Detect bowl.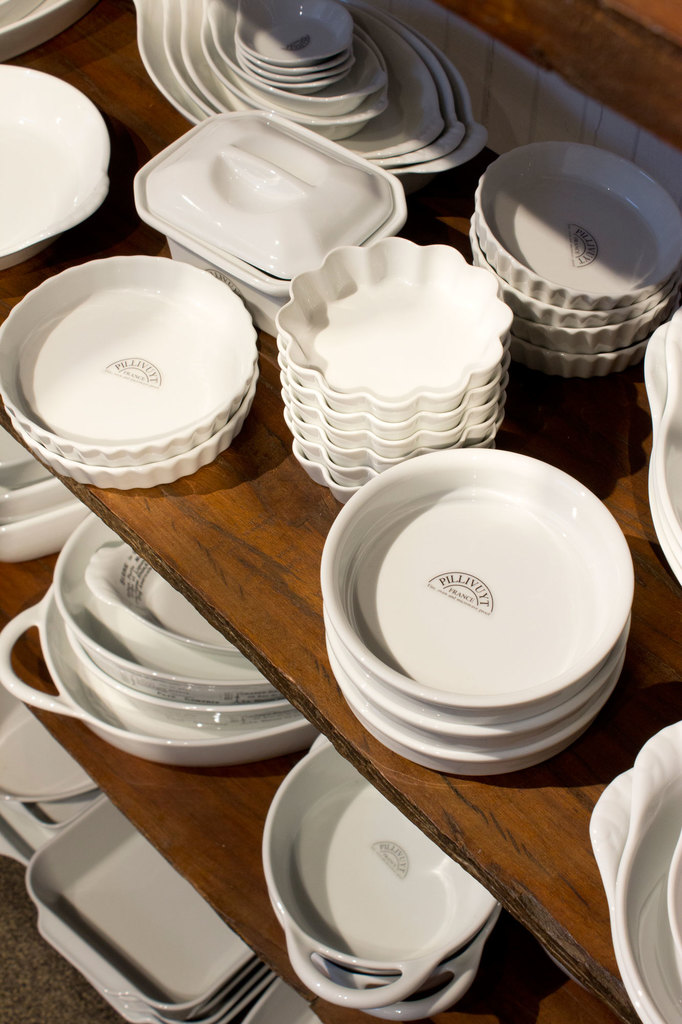
Detected at select_region(507, 333, 645, 378).
